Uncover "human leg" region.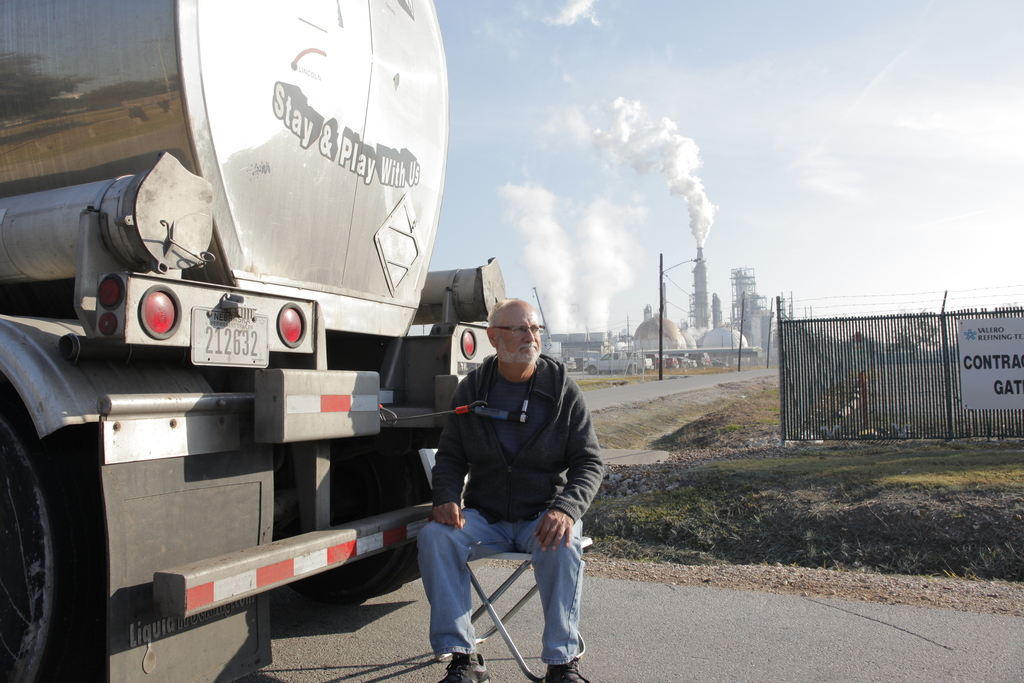
Uncovered: rect(518, 514, 581, 682).
